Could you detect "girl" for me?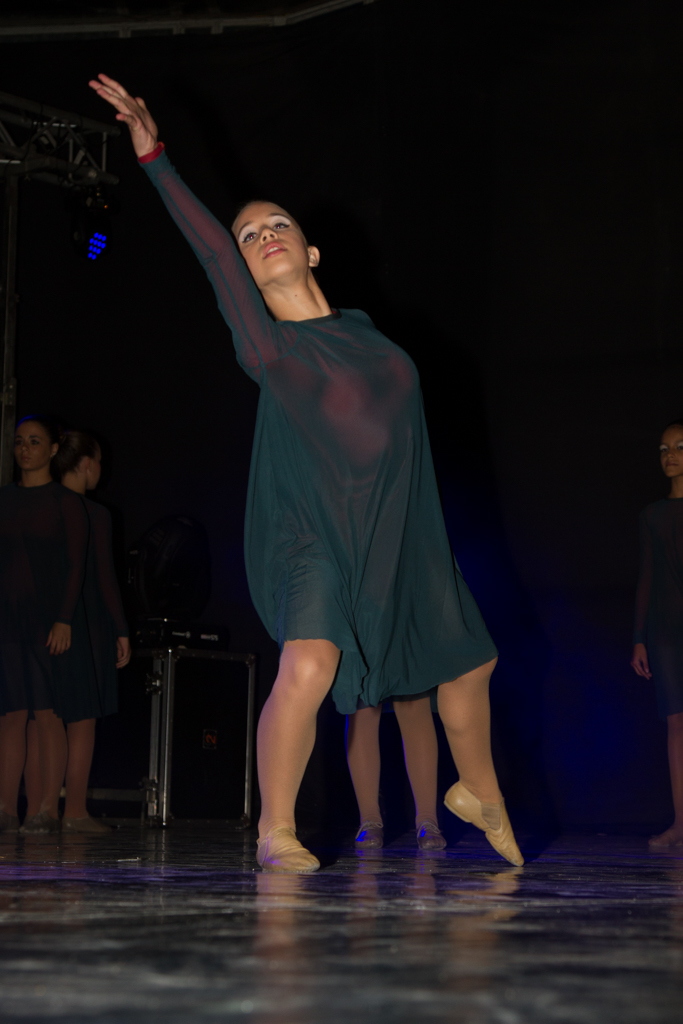
Detection result: box=[29, 434, 126, 826].
